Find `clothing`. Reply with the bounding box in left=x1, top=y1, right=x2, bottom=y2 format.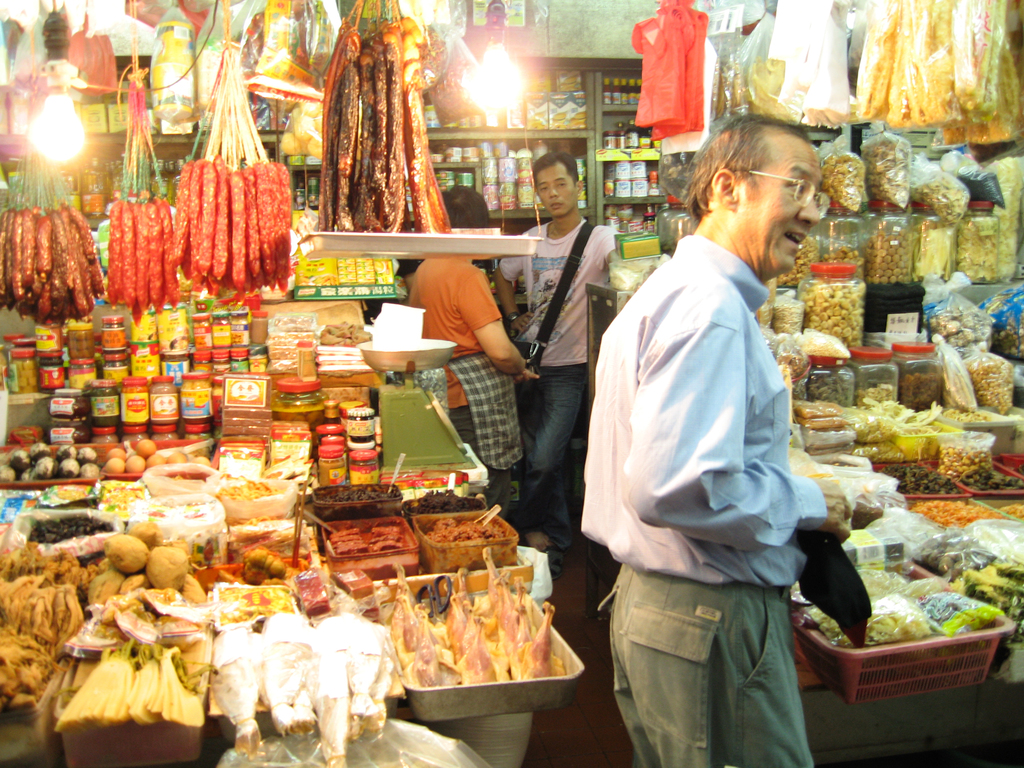
left=455, top=372, right=516, bottom=514.
